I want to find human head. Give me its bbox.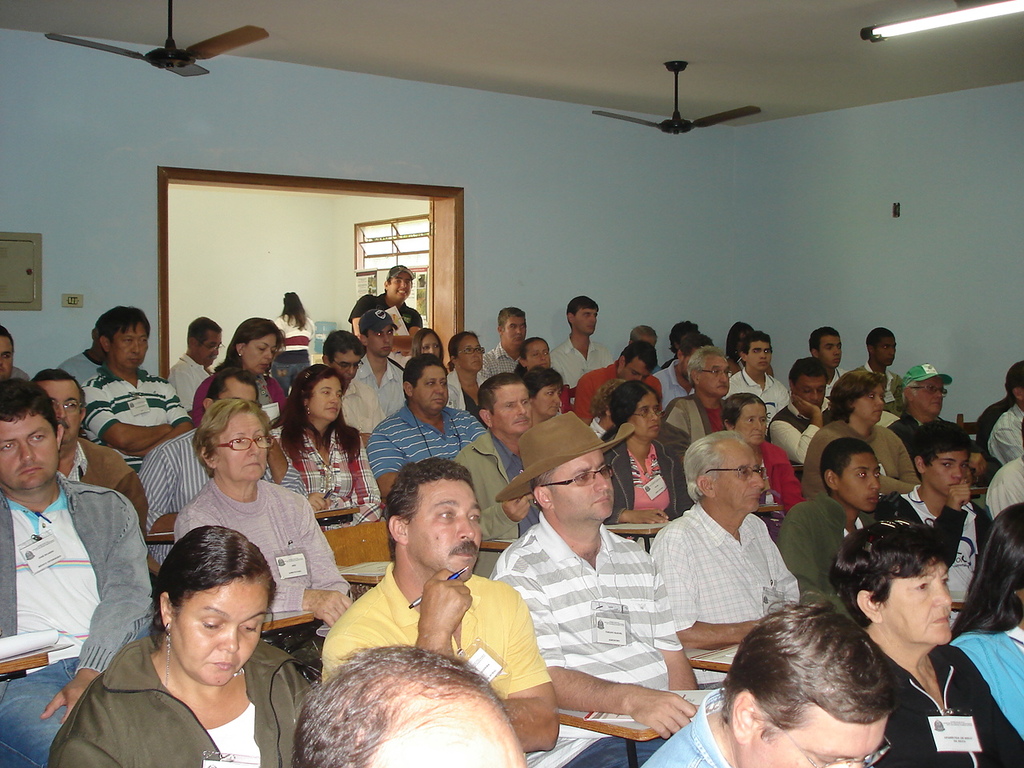
crop(520, 366, 564, 418).
